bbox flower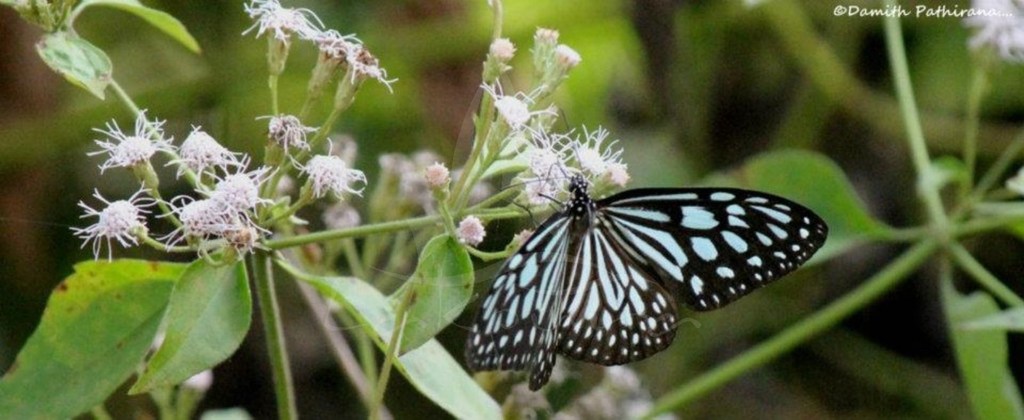
Rect(570, 131, 622, 186)
